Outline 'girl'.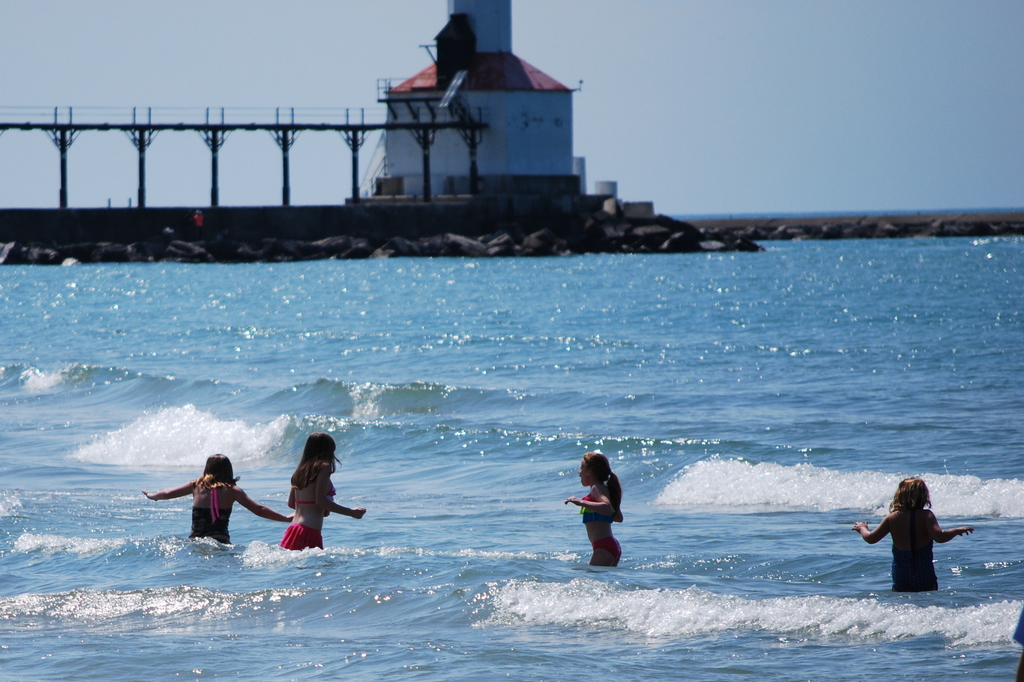
Outline: <region>563, 452, 625, 572</region>.
